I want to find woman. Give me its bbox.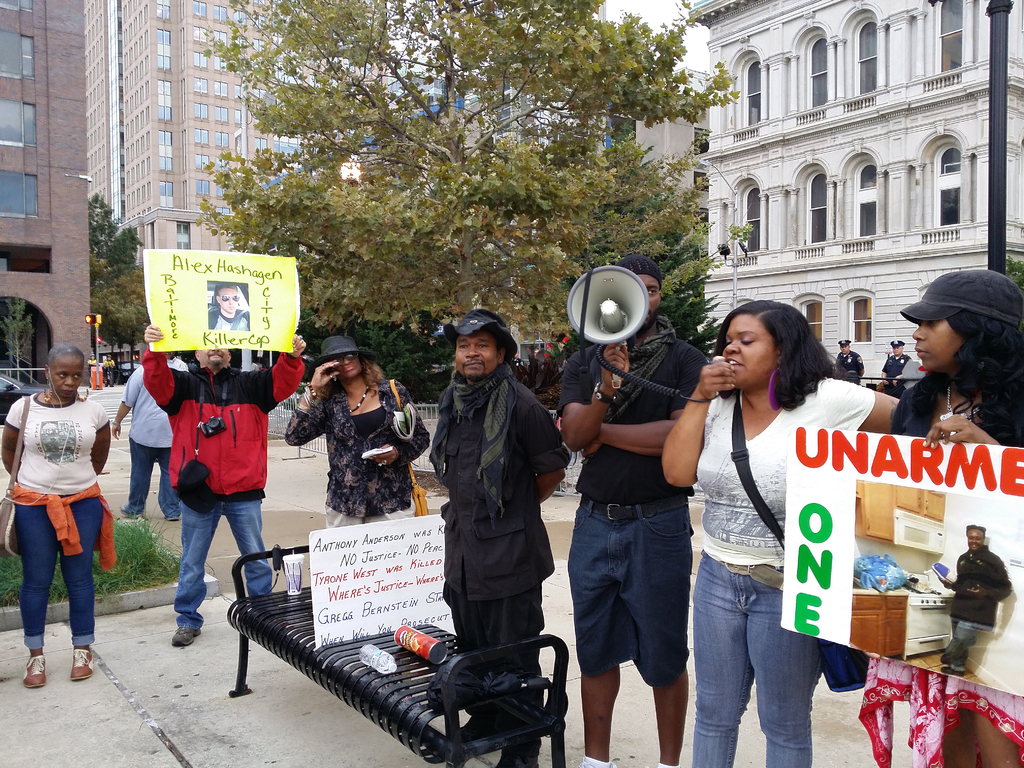
Rect(0, 340, 125, 675).
